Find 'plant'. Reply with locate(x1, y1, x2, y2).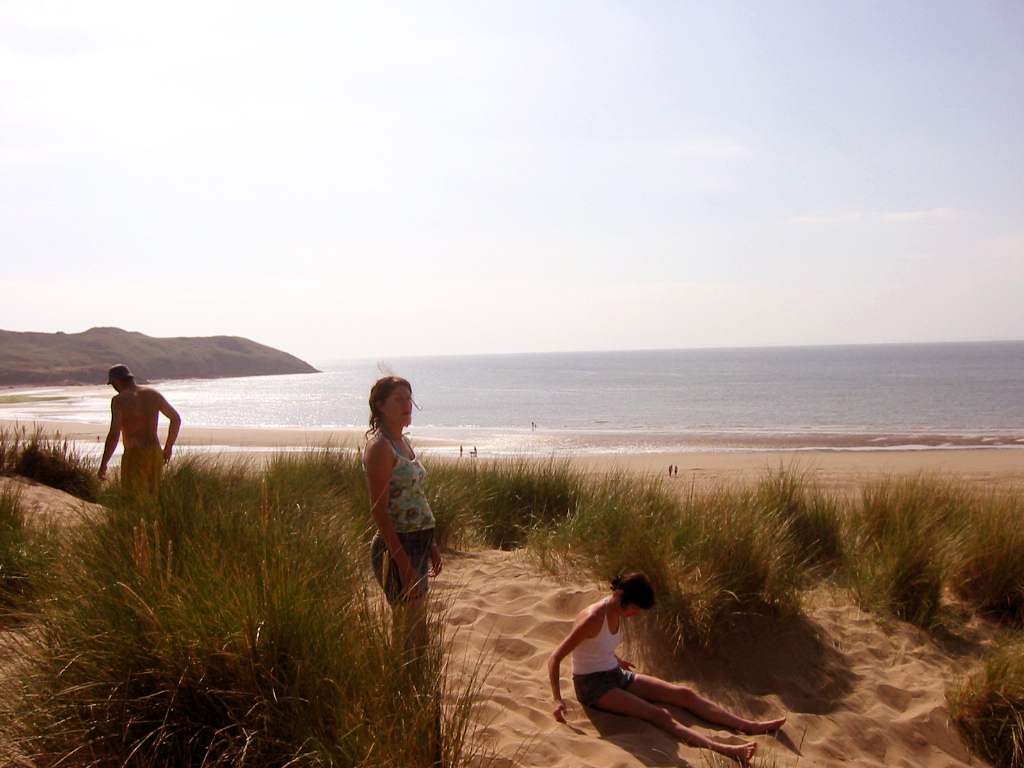
locate(0, 412, 83, 480).
